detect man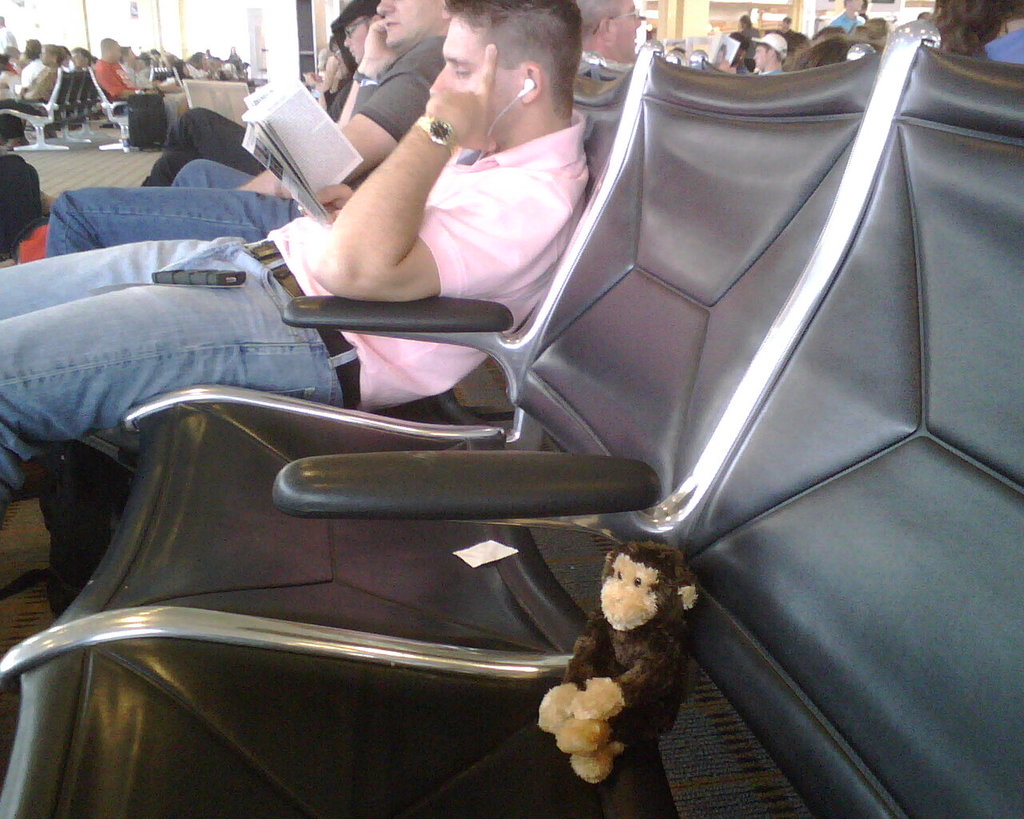
pyautogui.locateOnScreen(833, 0, 864, 25)
